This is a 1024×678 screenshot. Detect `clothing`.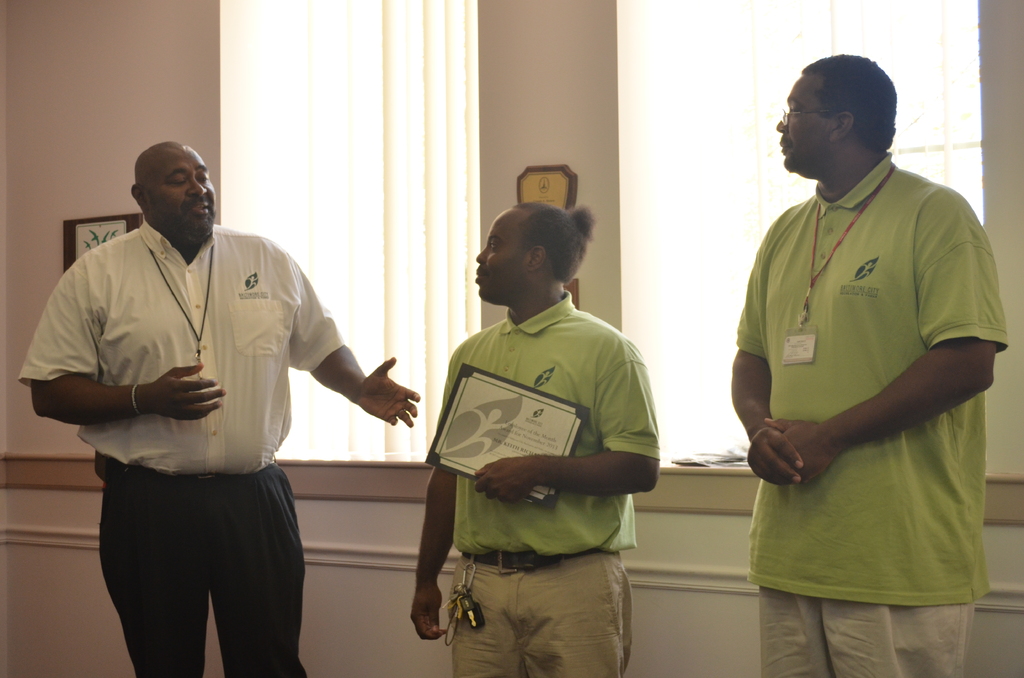
[423, 289, 663, 677].
